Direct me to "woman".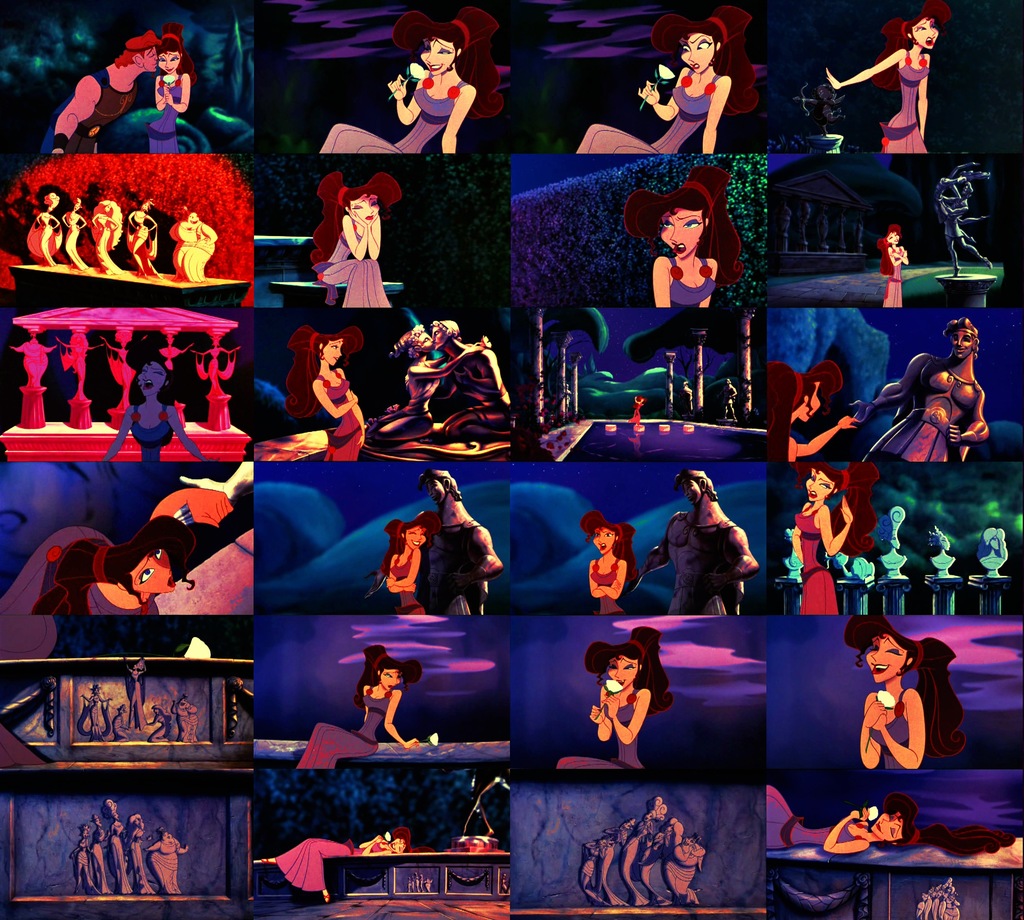
Direction: detection(363, 515, 427, 620).
